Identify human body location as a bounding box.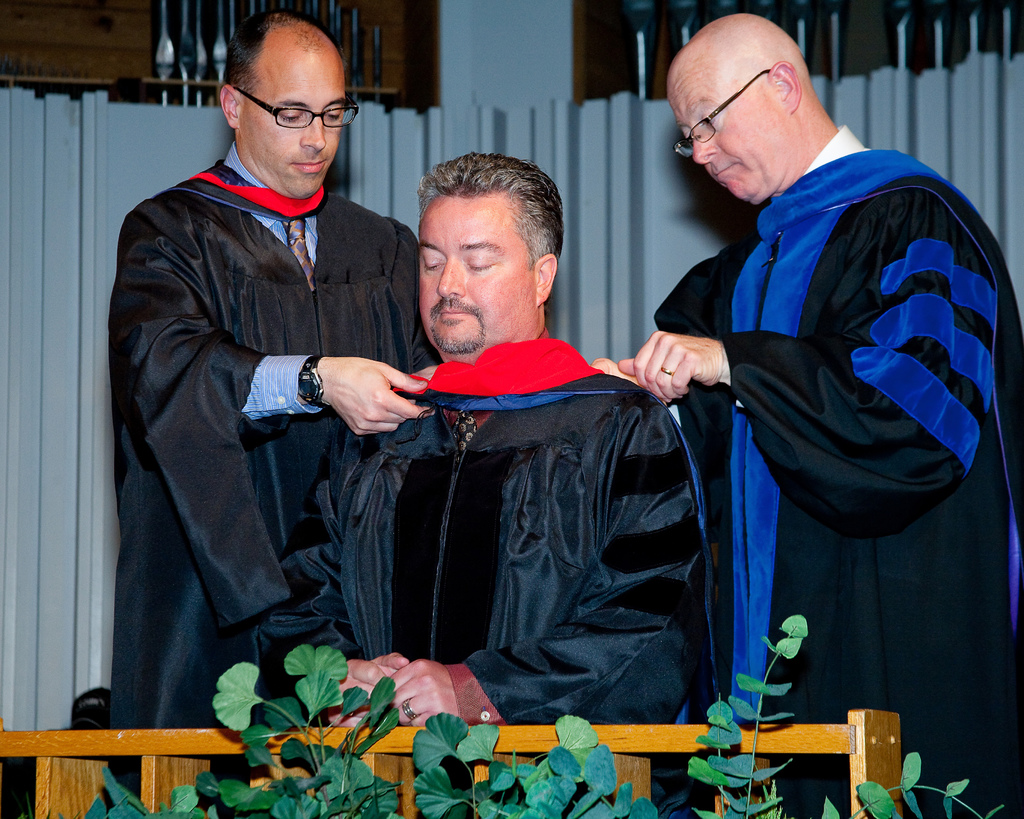
left=109, top=7, right=430, bottom=725.
